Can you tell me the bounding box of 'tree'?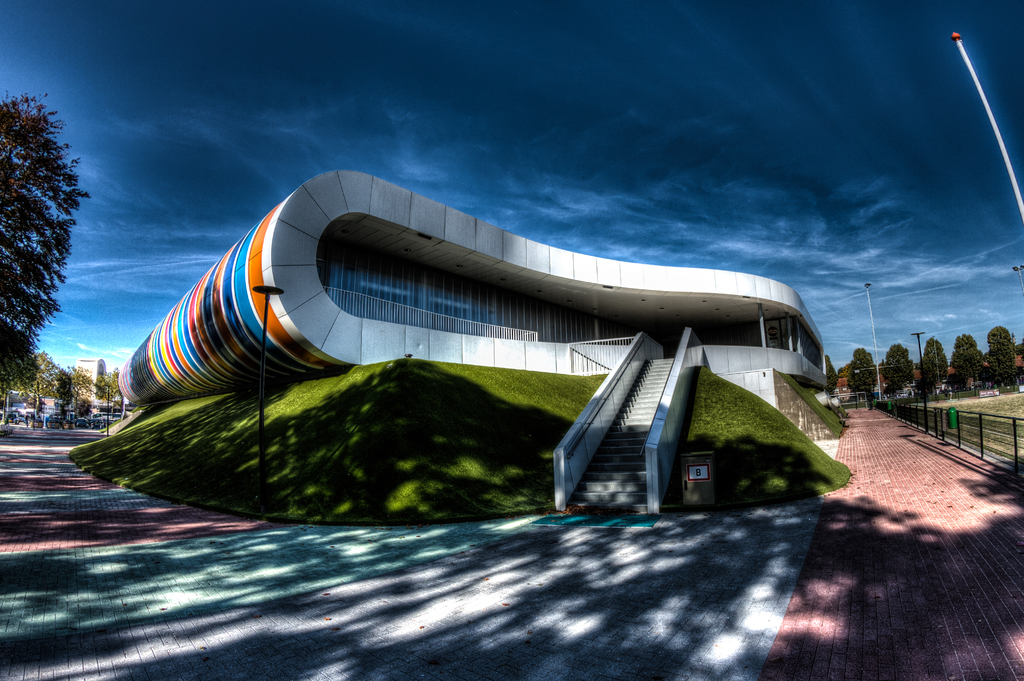
Rect(982, 318, 1023, 390).
